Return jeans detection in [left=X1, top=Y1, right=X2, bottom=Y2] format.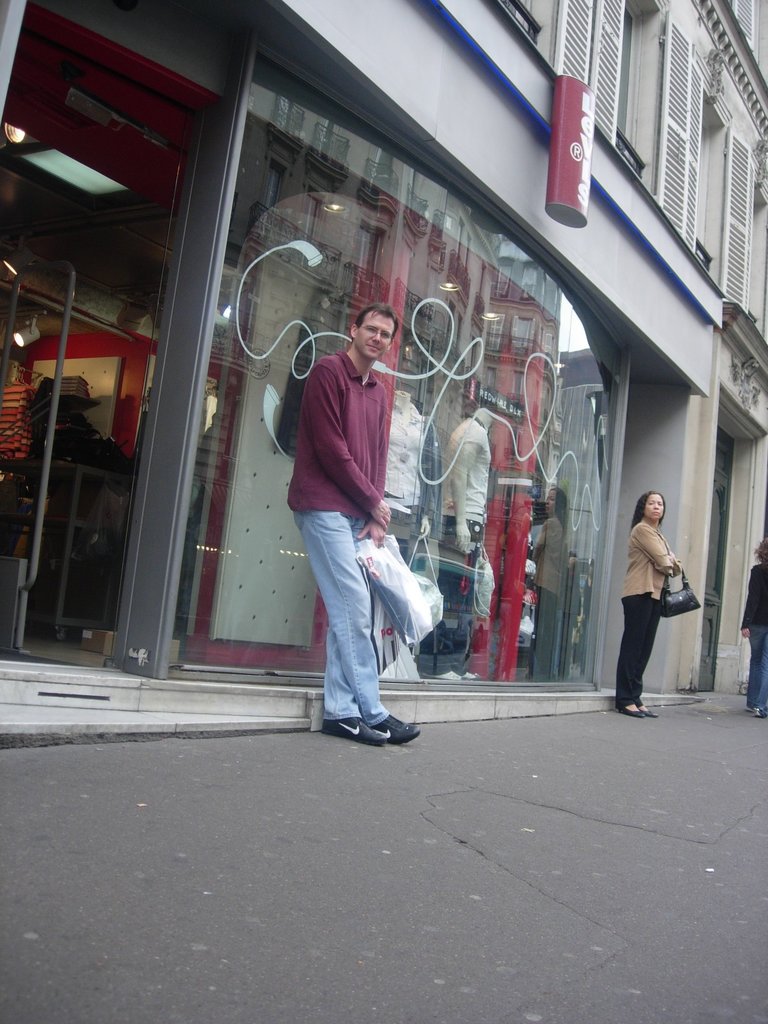
[left=605, top=591, right=658, bottom=705].
